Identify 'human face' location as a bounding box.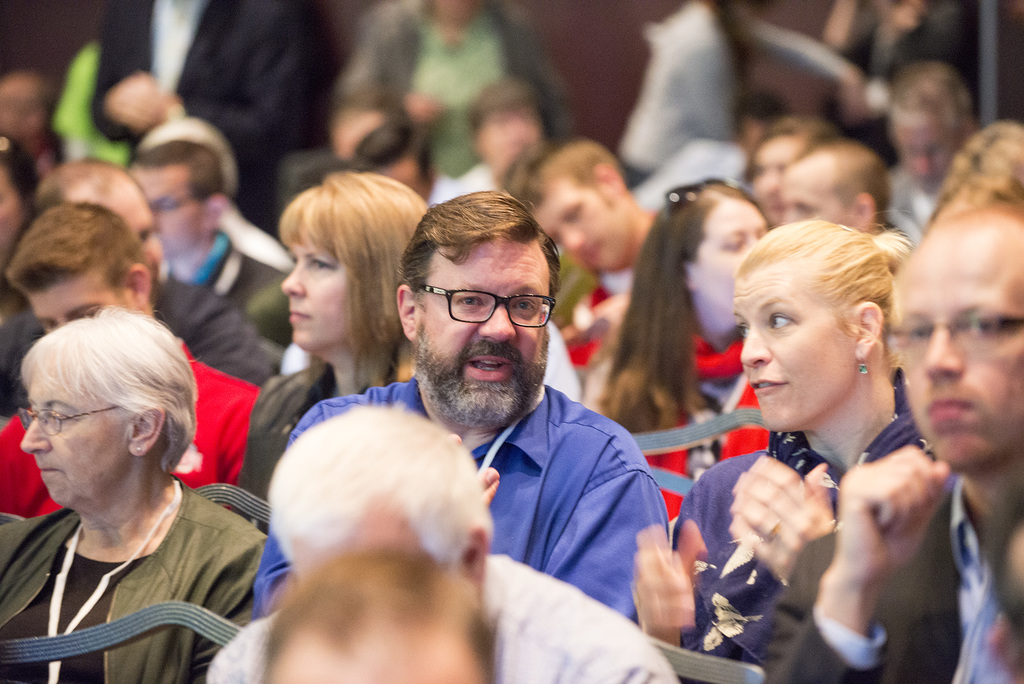
[left=0, top=162, right=19, bottom=267].
